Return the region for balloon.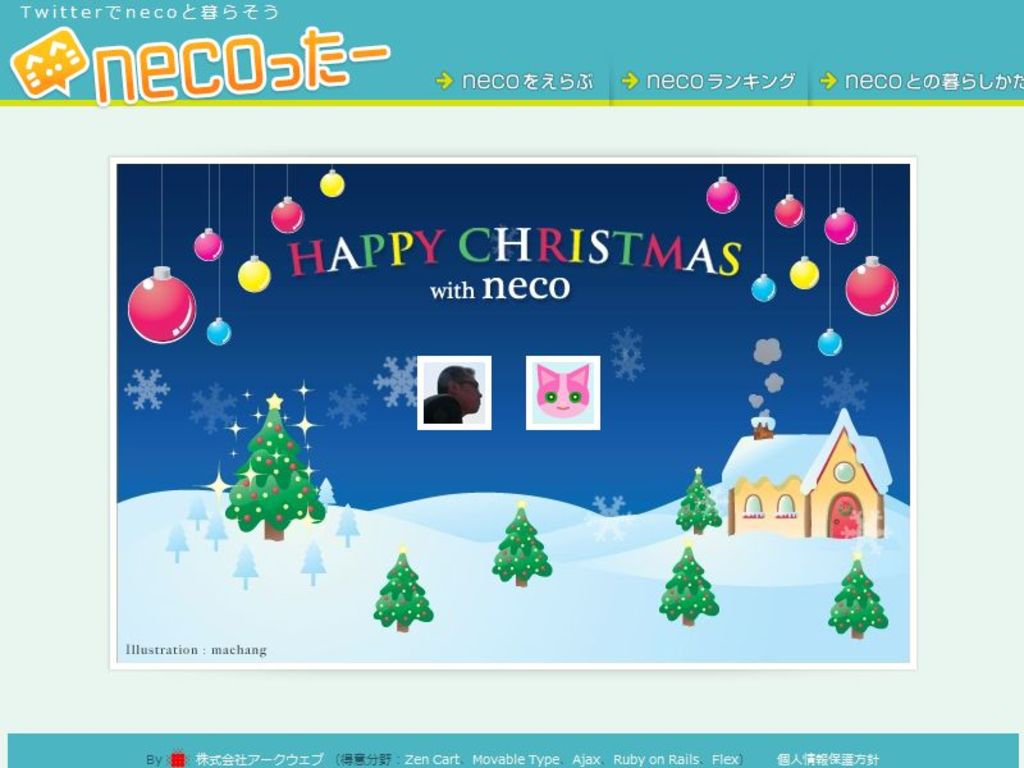
<region>787, 253, 822, 289</region>.
